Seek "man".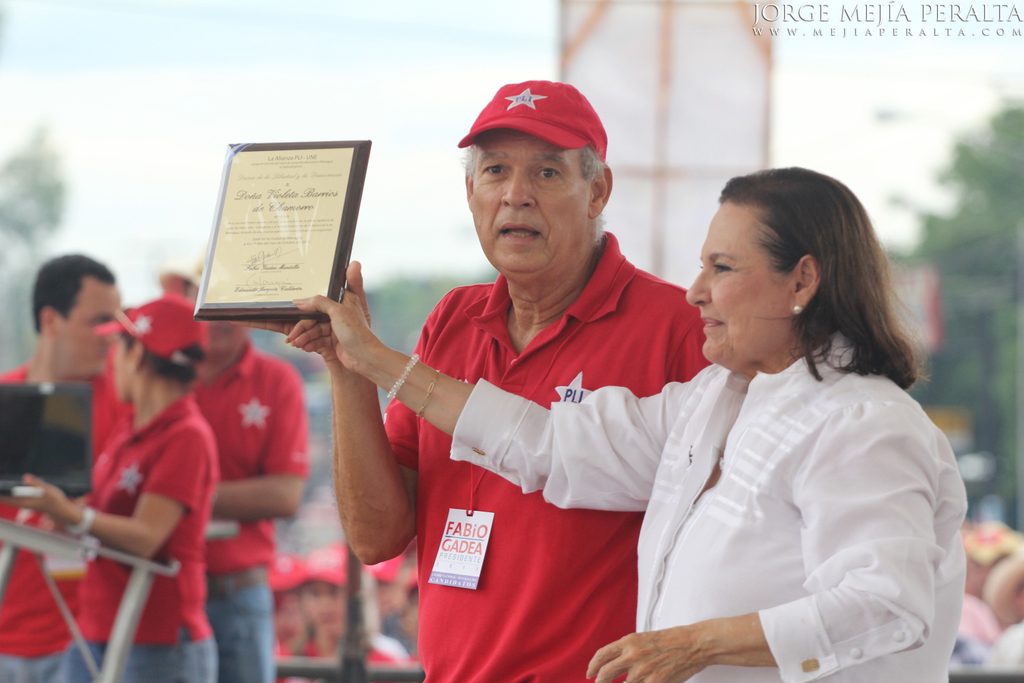
<box>0,253,132,682</box>.
